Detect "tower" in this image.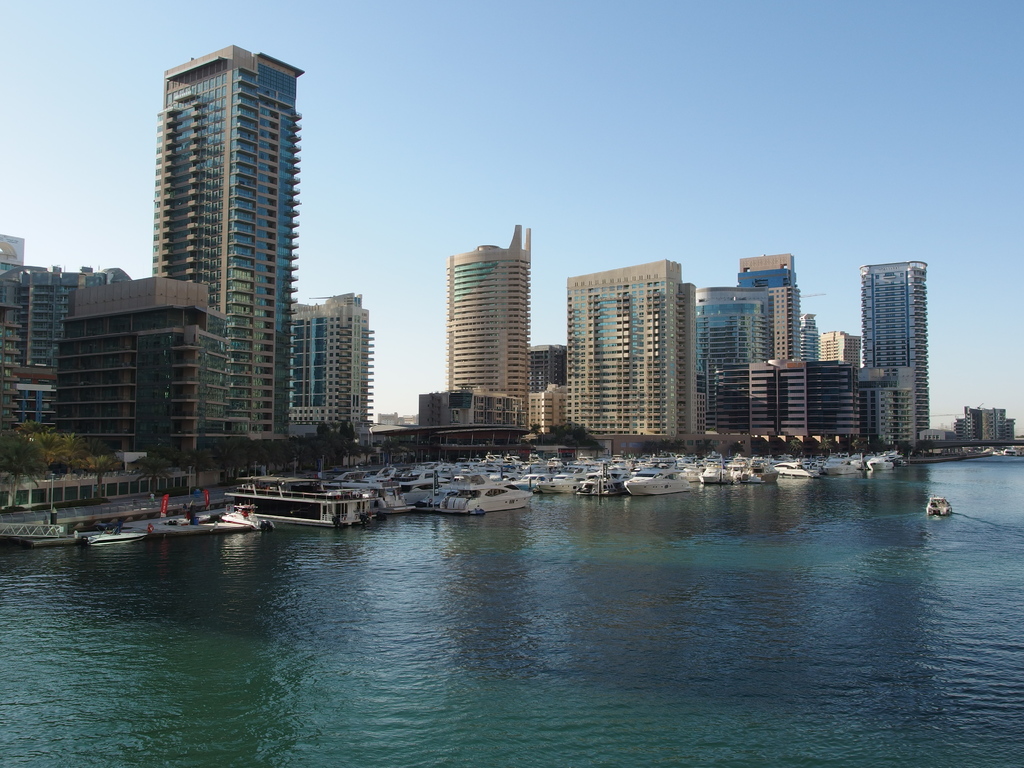
Detection: bbox=(747, 351, 867, 447).
